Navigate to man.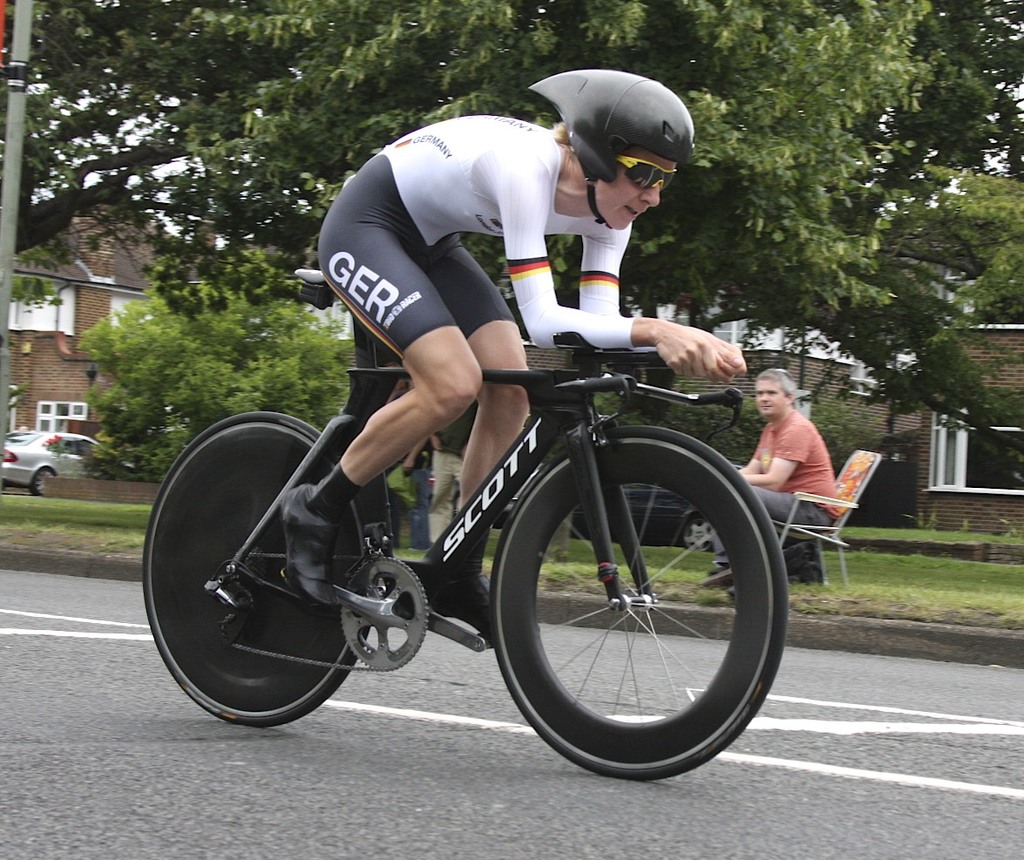
Navigation target: [x1=316, y1=63, x2=748, y2=612].
